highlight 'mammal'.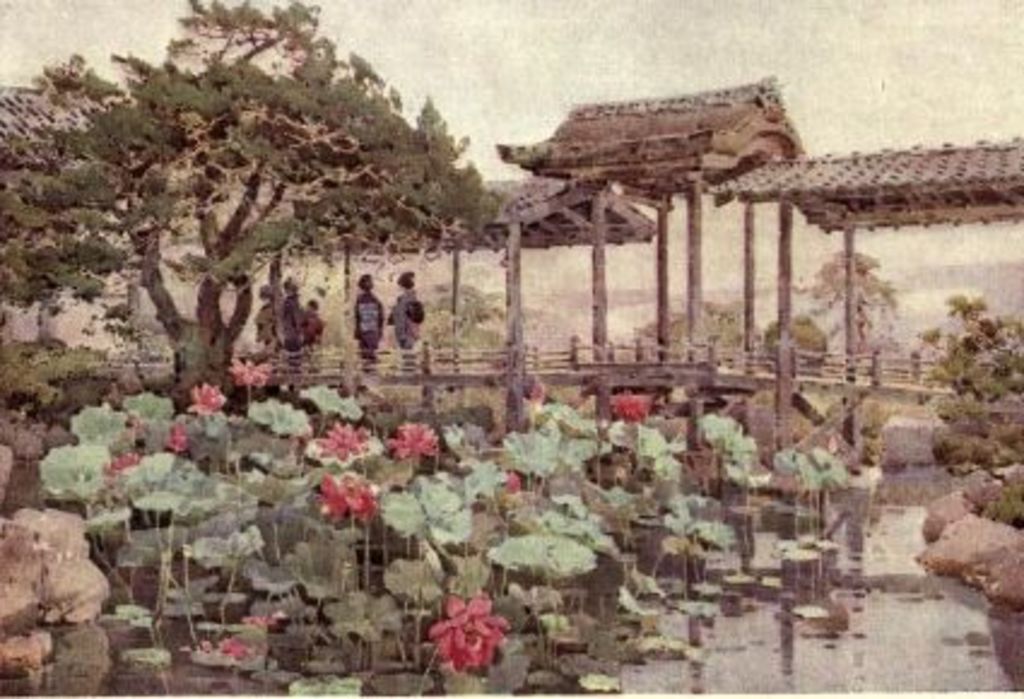
Highlighted region: 253 282 279 352.
